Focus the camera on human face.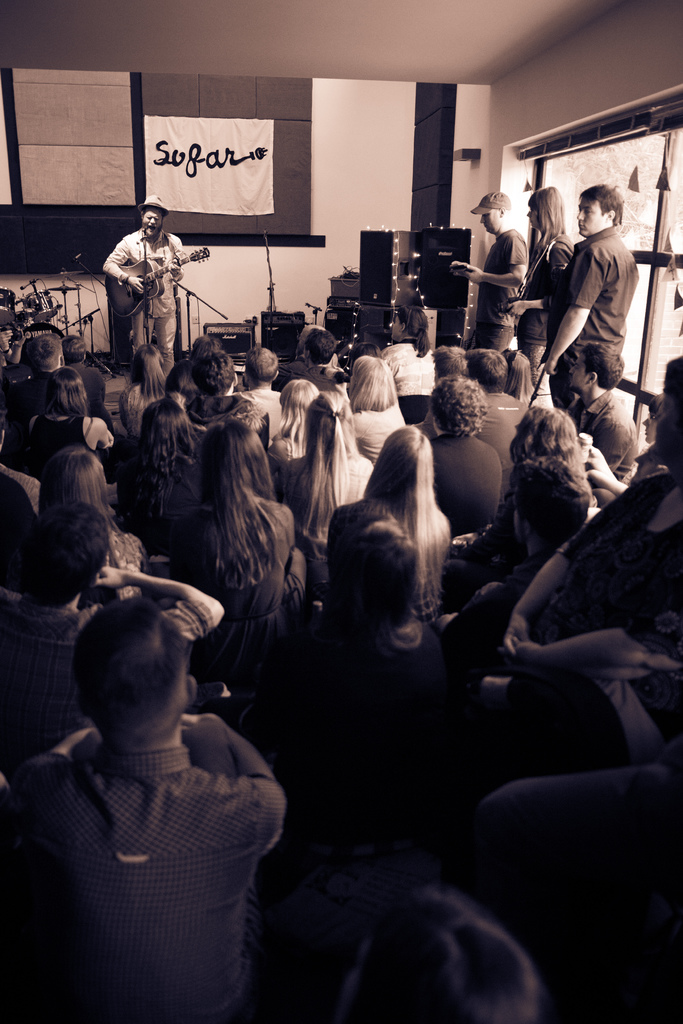
Focus region: detection(483, 209, 504, 234).
